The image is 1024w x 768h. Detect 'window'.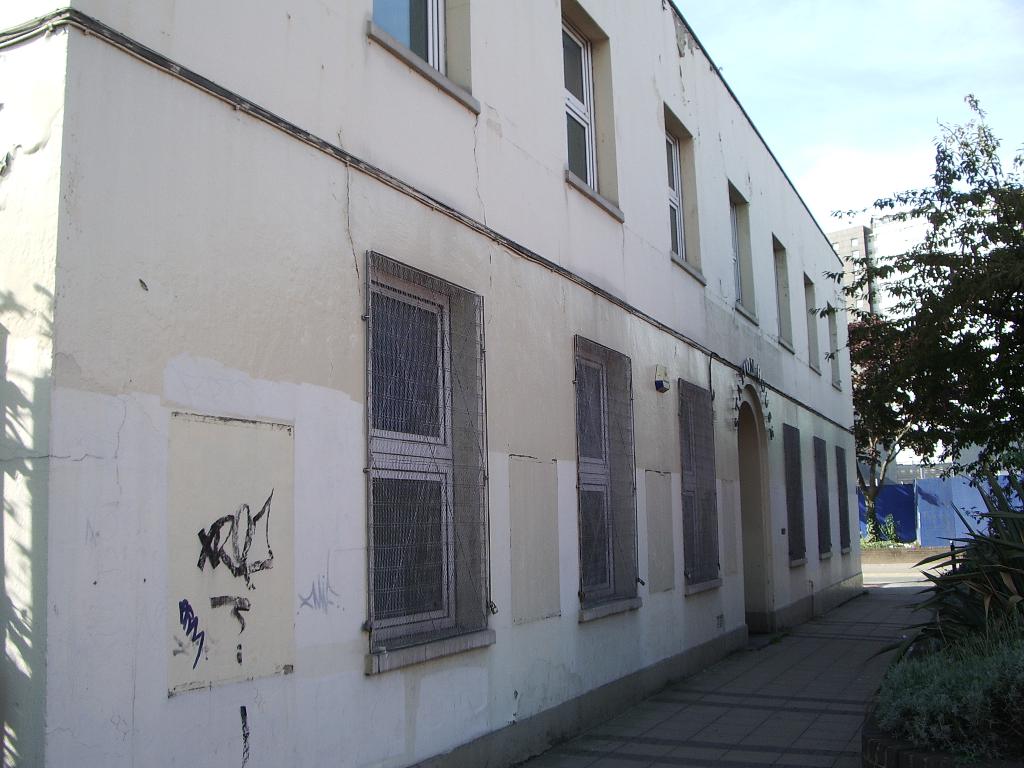
Detection: (563,0,621,205).
